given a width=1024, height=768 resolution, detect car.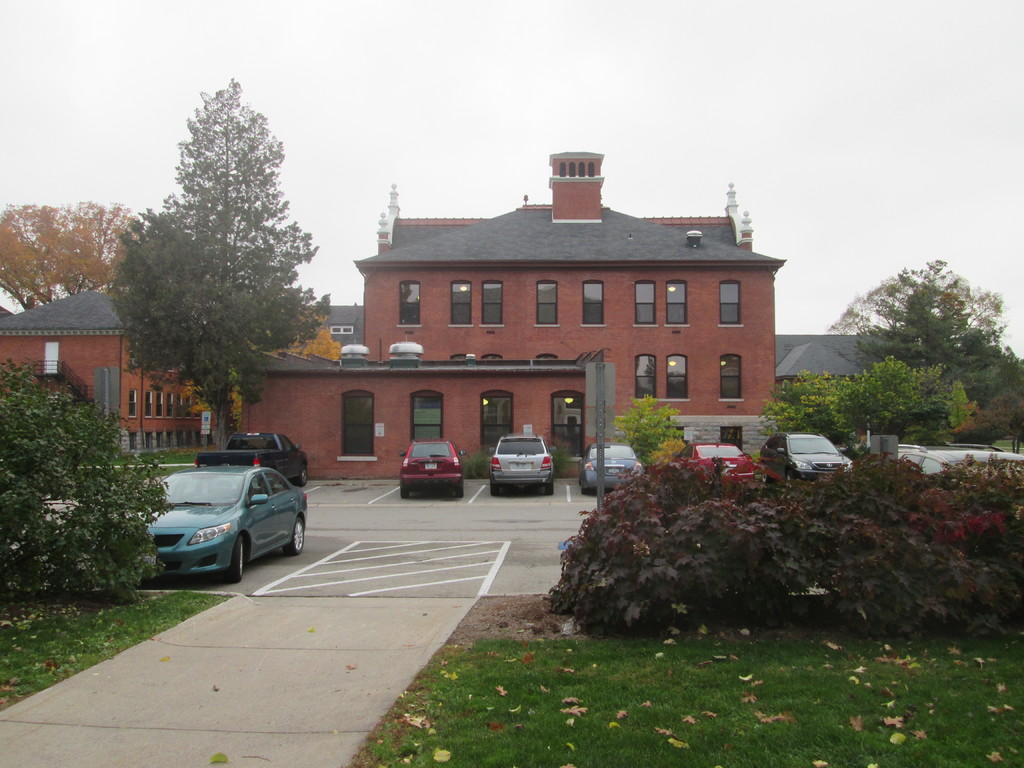
398/435/467/497.
